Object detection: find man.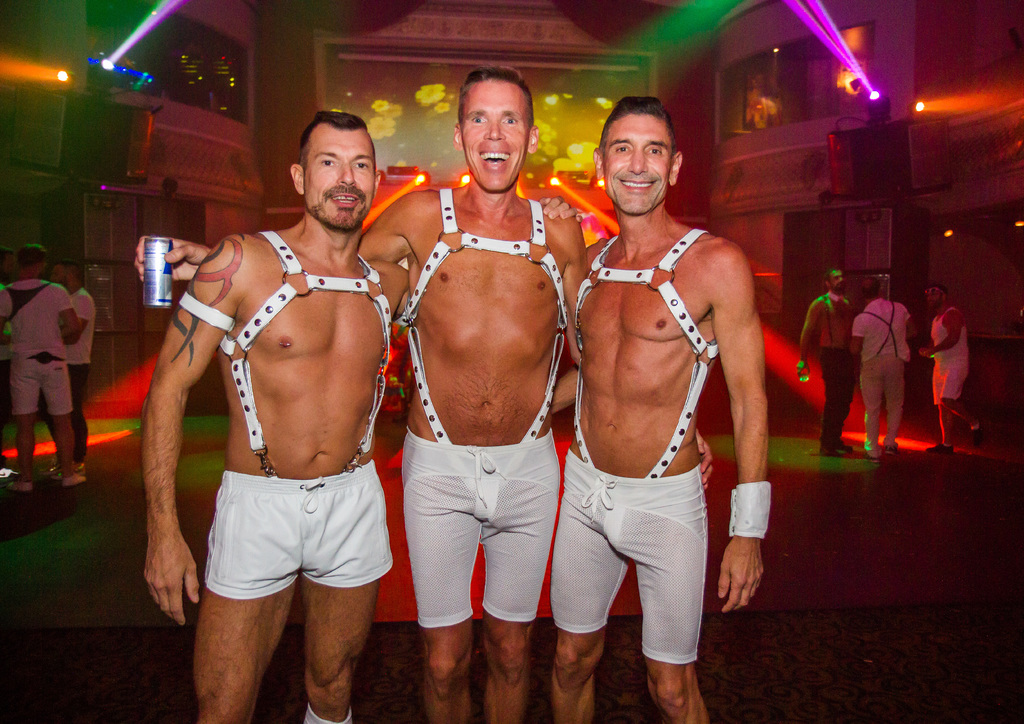
(x1=39, y1=261, x2=101, y2=481).
